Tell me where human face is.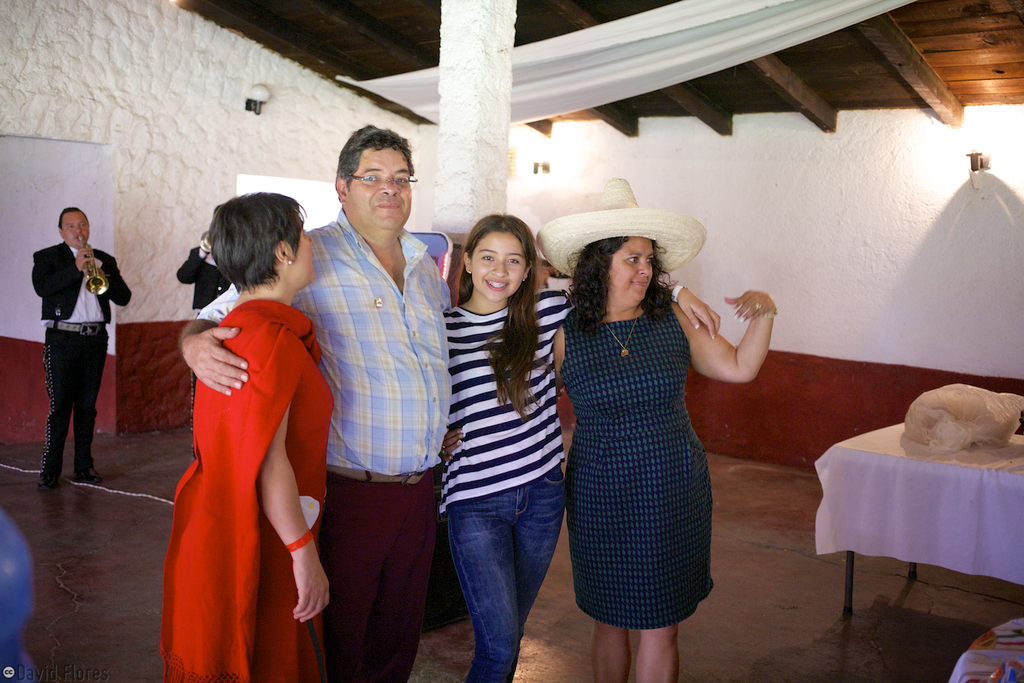
human face is at (x1=291, y1=212, x2=316, y2=287).
